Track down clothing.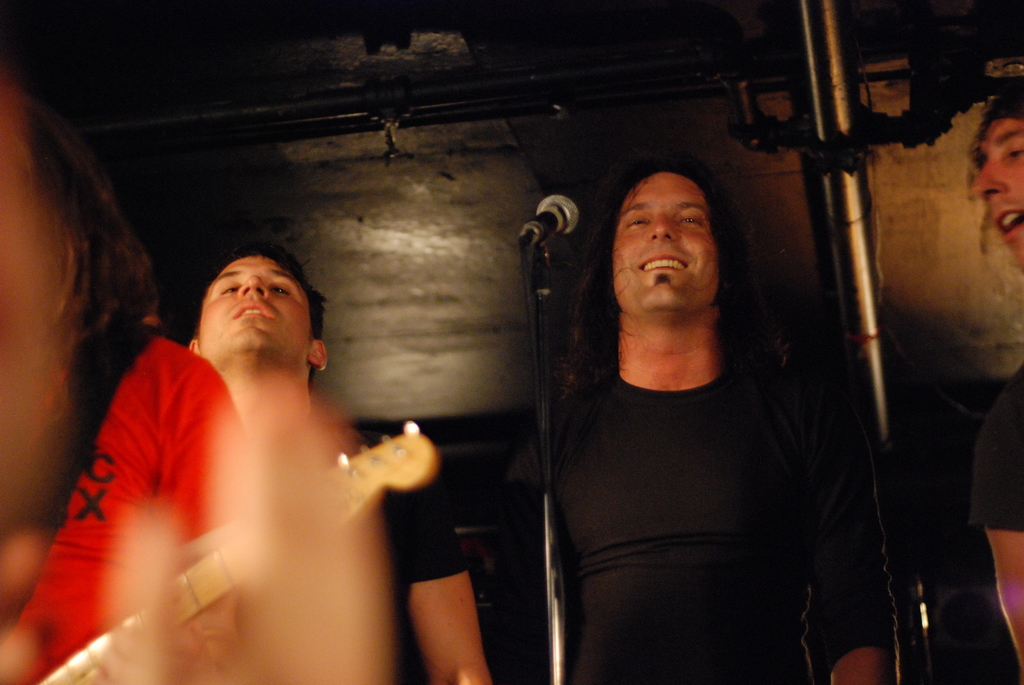
Tracked to box=[8, 318, 250, 684].
